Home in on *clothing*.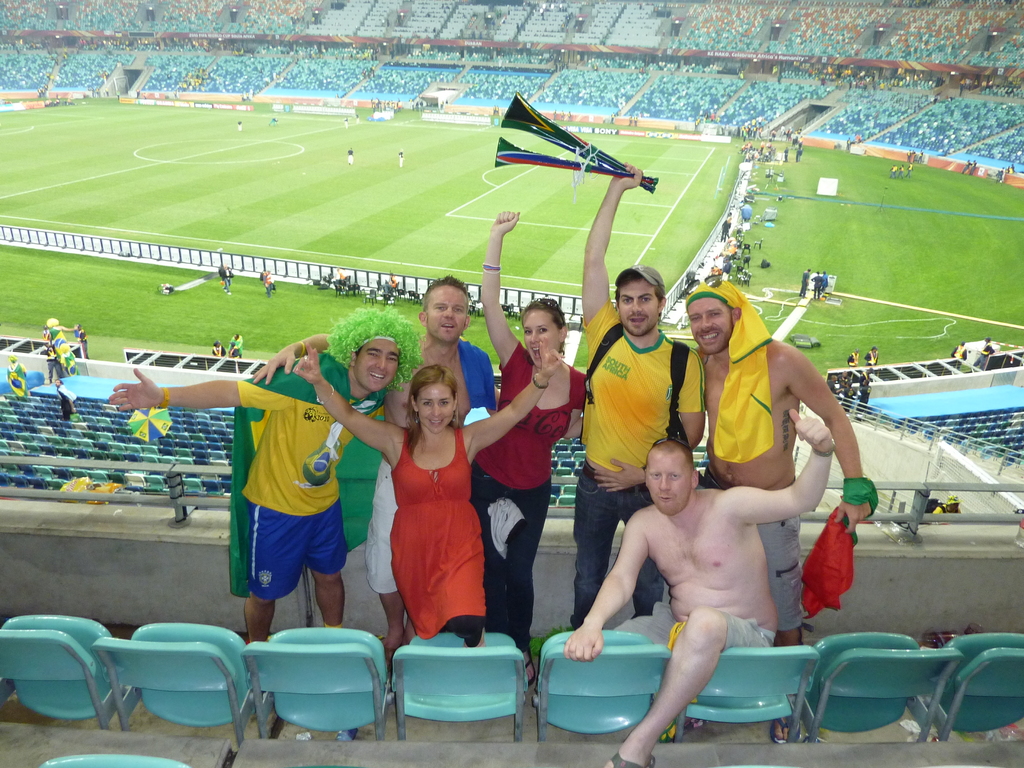
Homed in at left=500, top=344, right=589, bottom=636.
